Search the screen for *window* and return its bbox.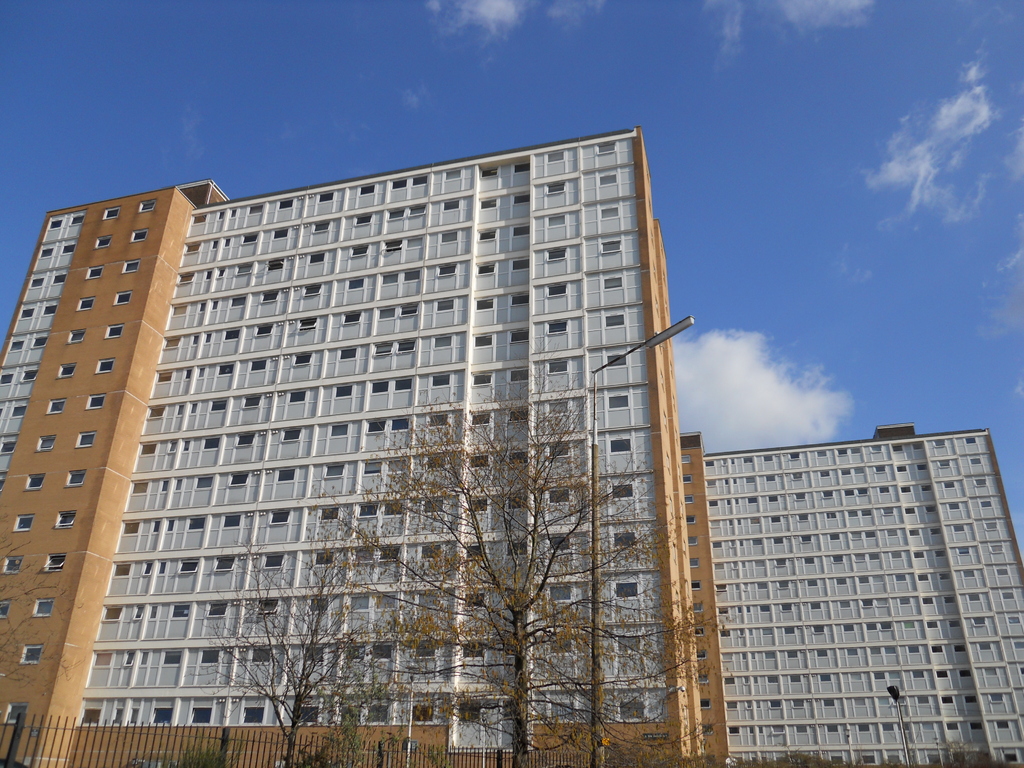
Found: [left=598, top=140, right=615, bottom=154].
